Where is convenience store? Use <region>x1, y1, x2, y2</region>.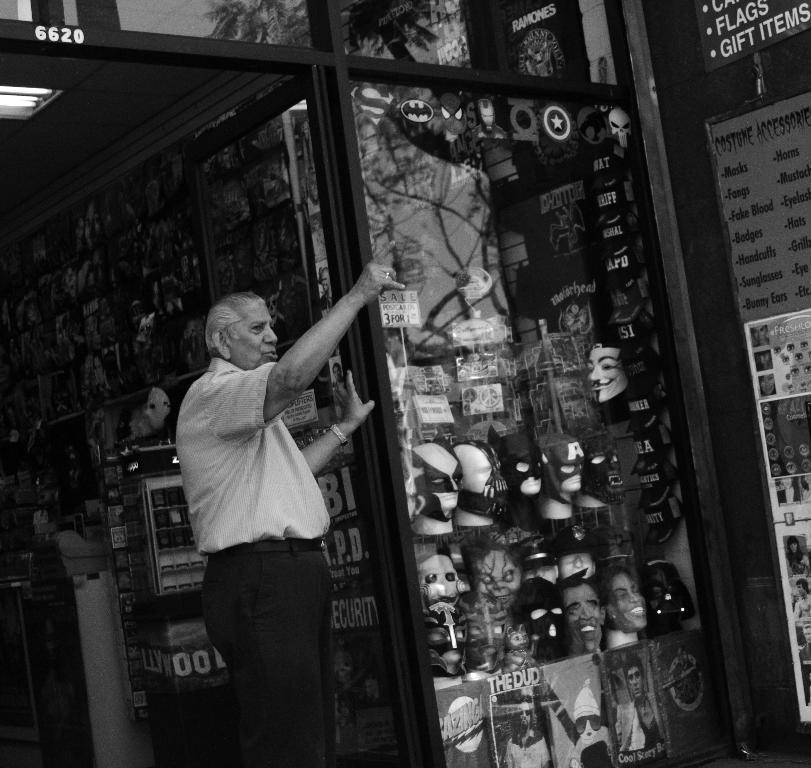
<region>0, 0, 810, 744</region>.
